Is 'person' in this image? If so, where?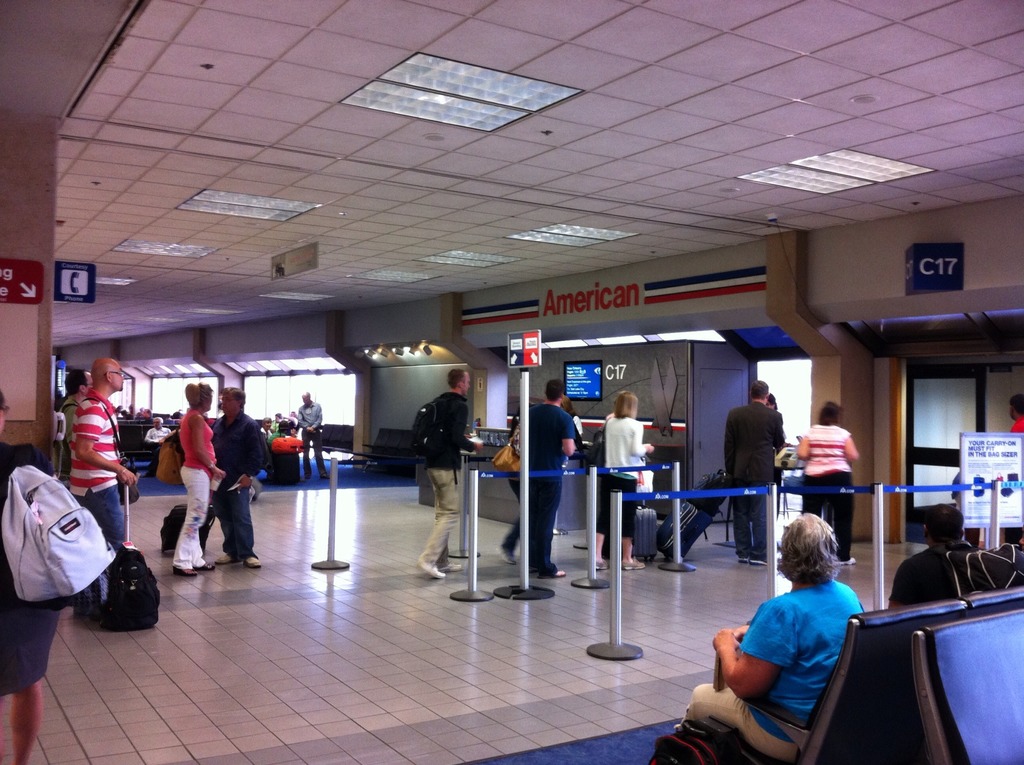
Yes, at [x1=293, y1=385, x2=328, y2=479].
